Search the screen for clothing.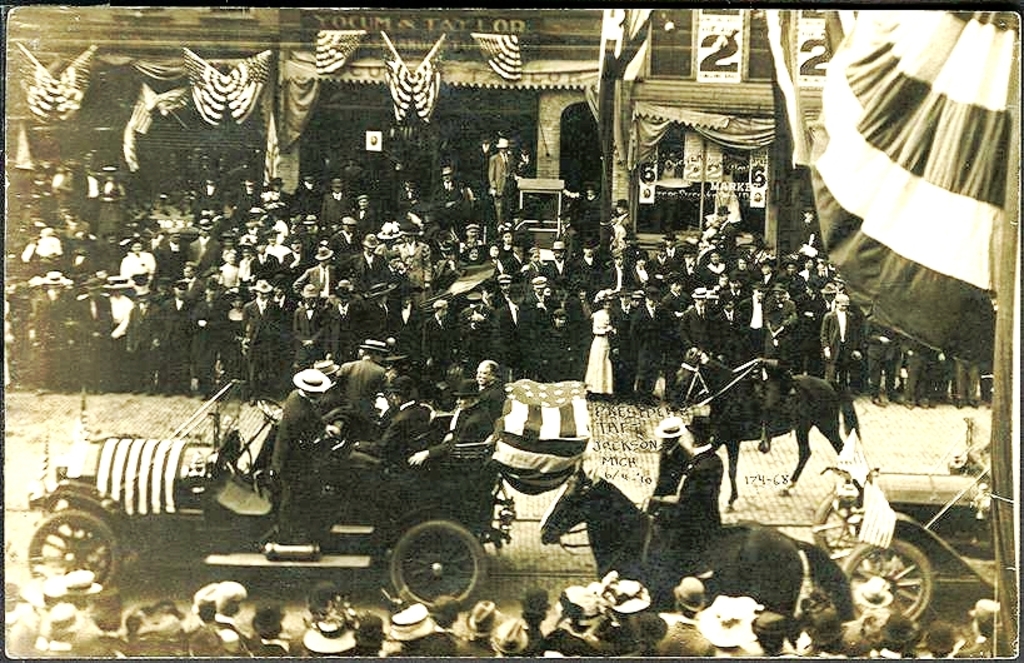
Found at detection(654, 434, 719, 562).
